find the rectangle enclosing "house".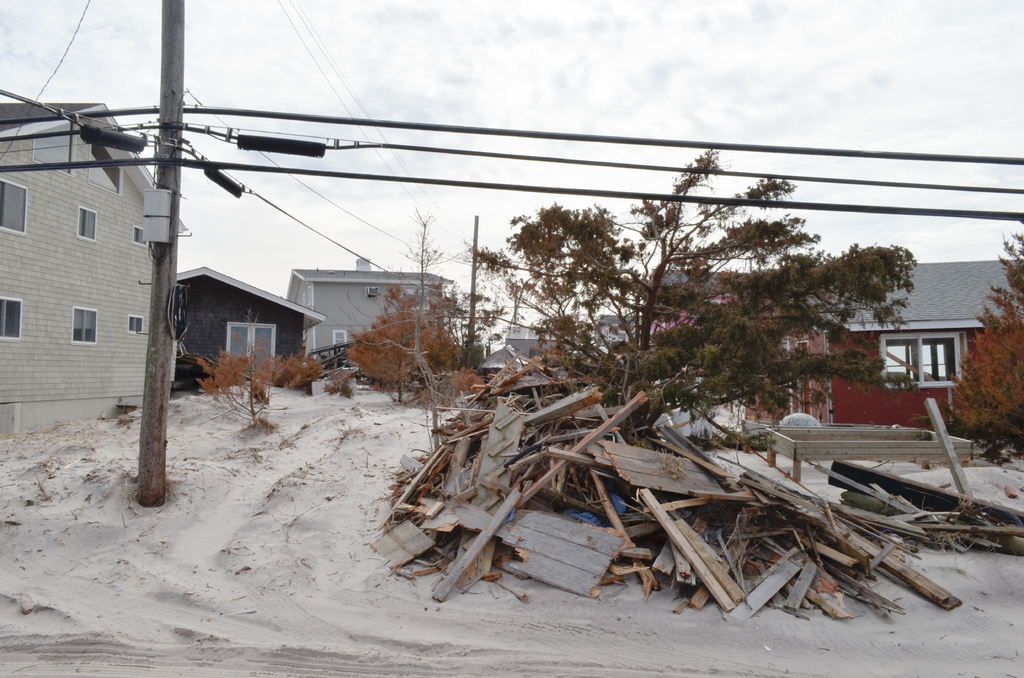
(x1=0, y1=87, x2=194, y2=439).
